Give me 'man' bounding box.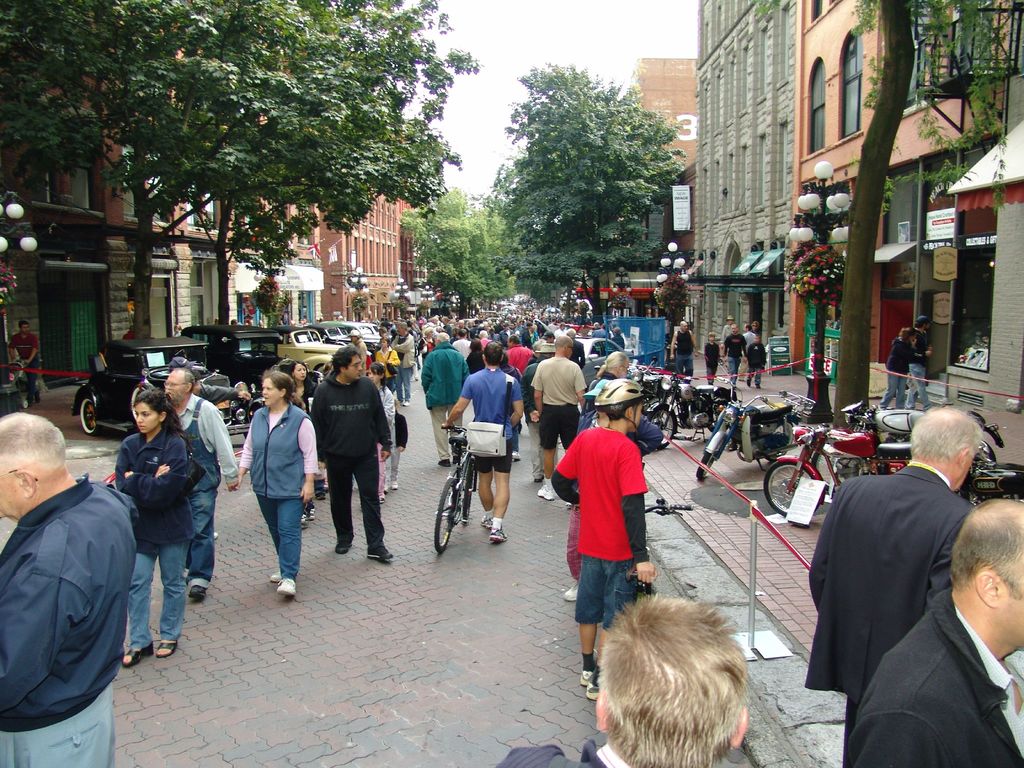
669:321:697:381.
